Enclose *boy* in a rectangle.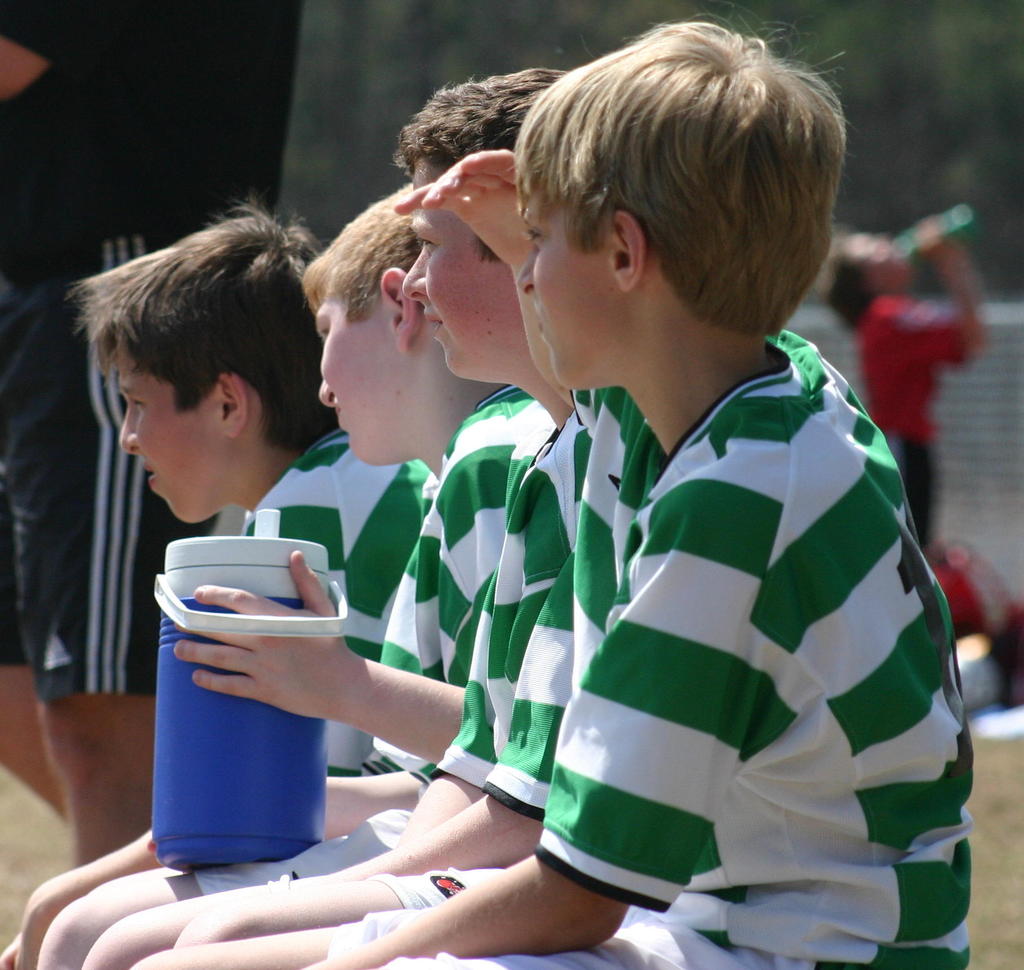
x1=34, y1=181, x2=550, y2=969.
